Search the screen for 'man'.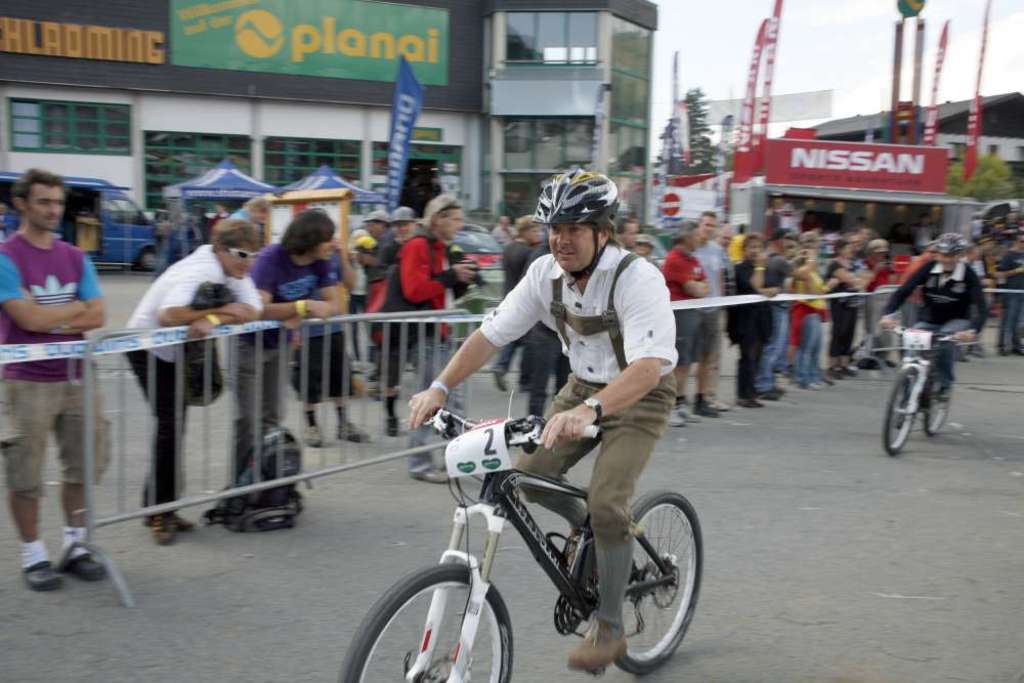
Found at select_region(662, 214, 713, 425).
